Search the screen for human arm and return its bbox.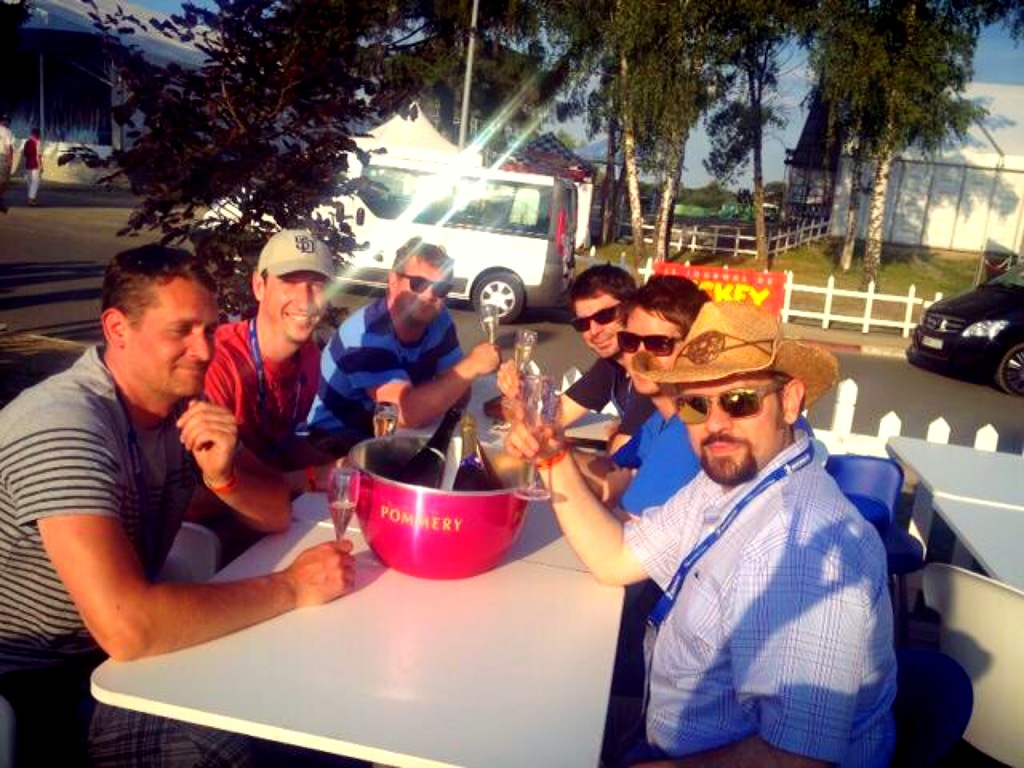
Found: [left=602, top=386, right=653, bottom=456].
